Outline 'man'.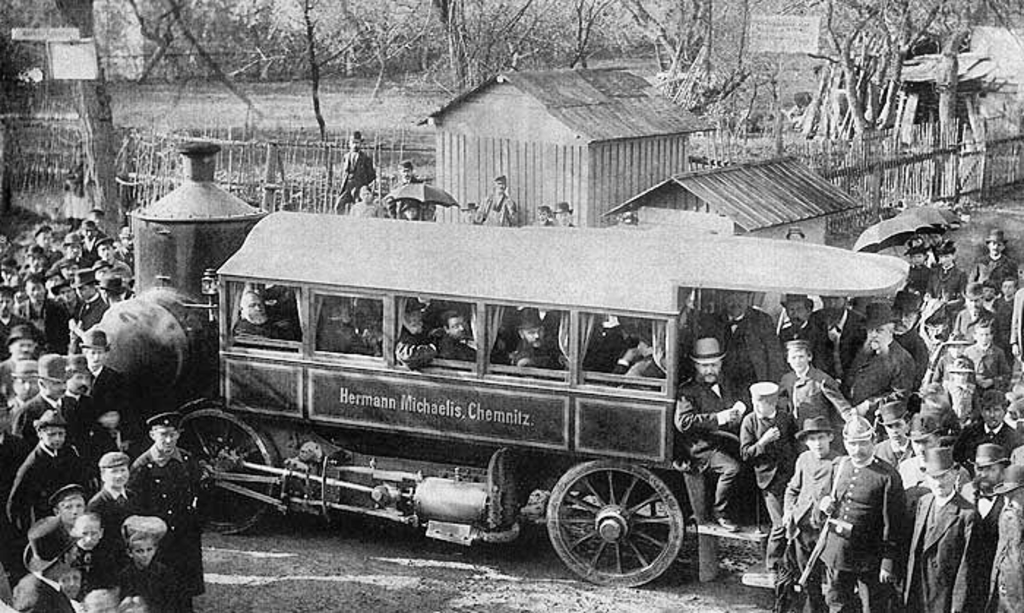
Outline: <box>974,222,1023,285</box>.
